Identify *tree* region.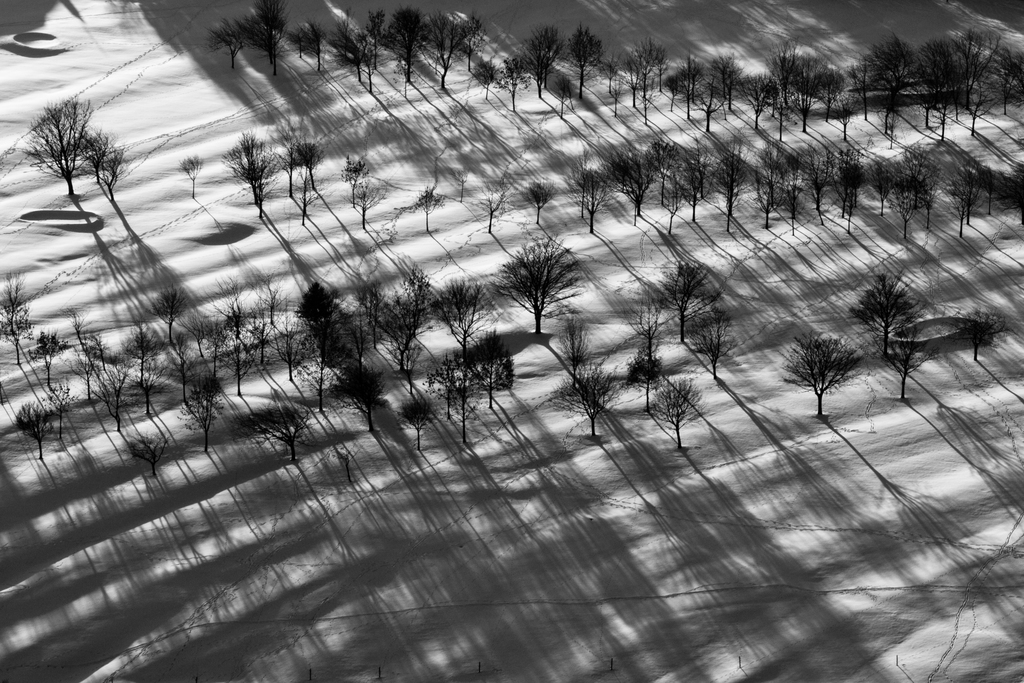
Region: box=[492, 242, 589, 339].
